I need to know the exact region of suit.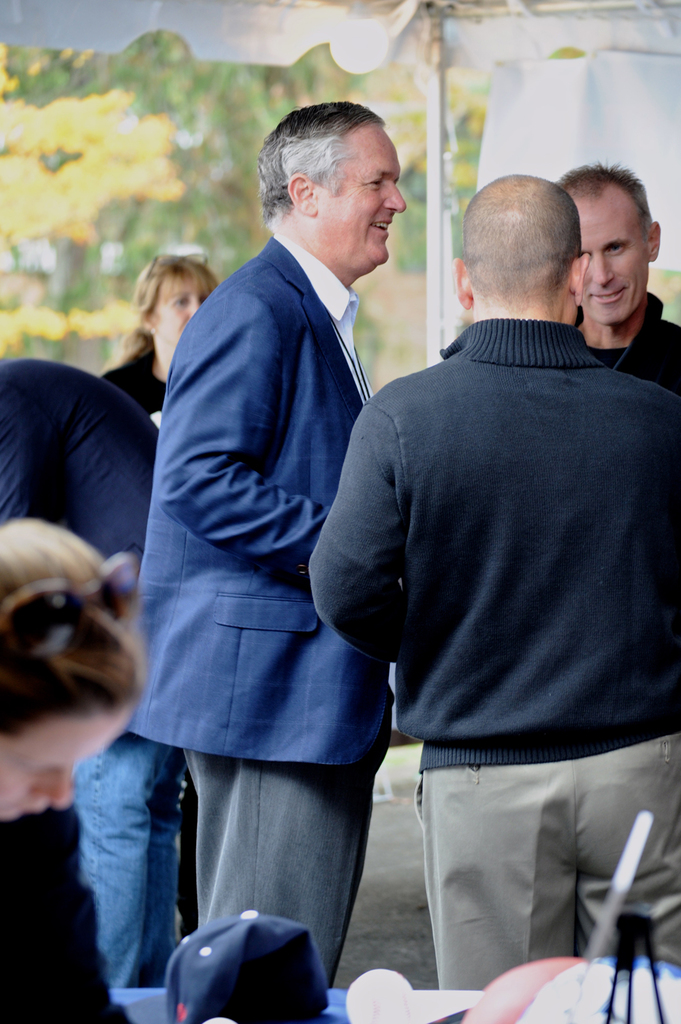
Region: locate(0, 356, 165, 568).
